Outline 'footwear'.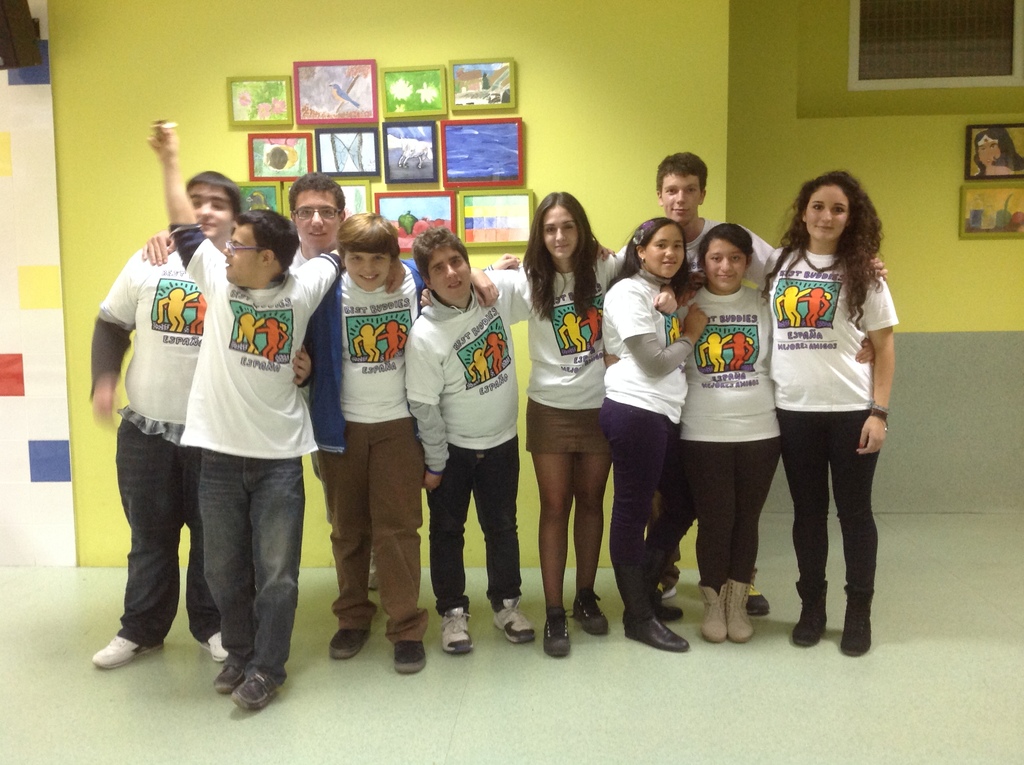
Outline: crop(92, 638, 163, 666).
